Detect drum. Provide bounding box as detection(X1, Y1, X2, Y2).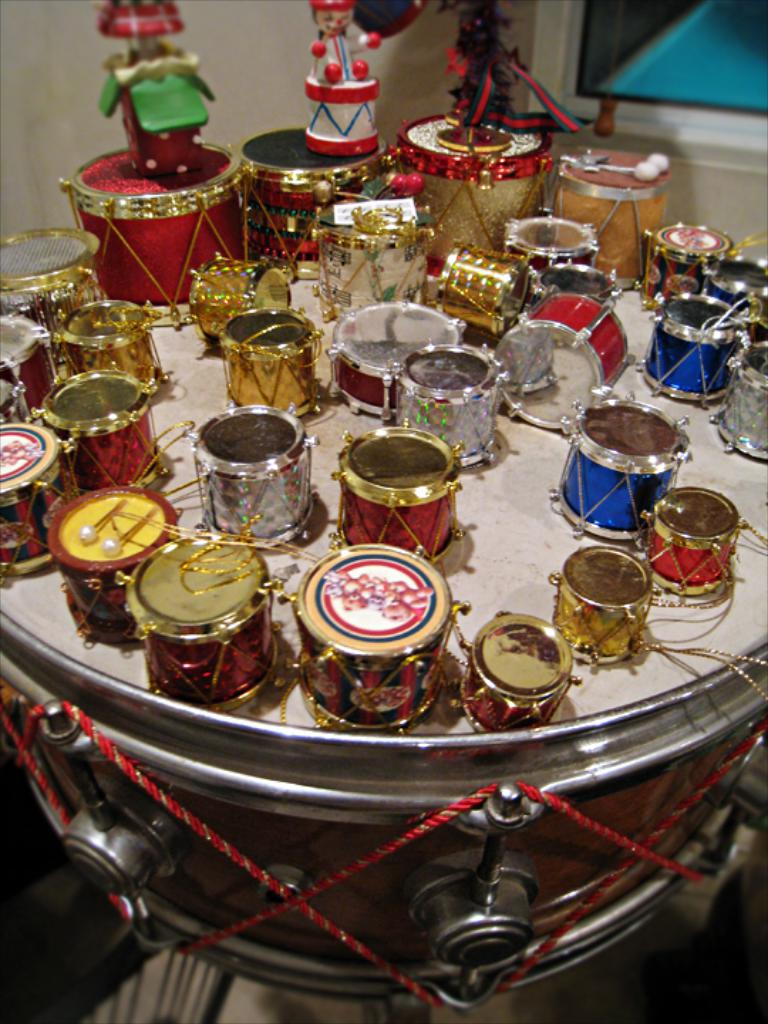
detection(105, 530, 290, 697).
